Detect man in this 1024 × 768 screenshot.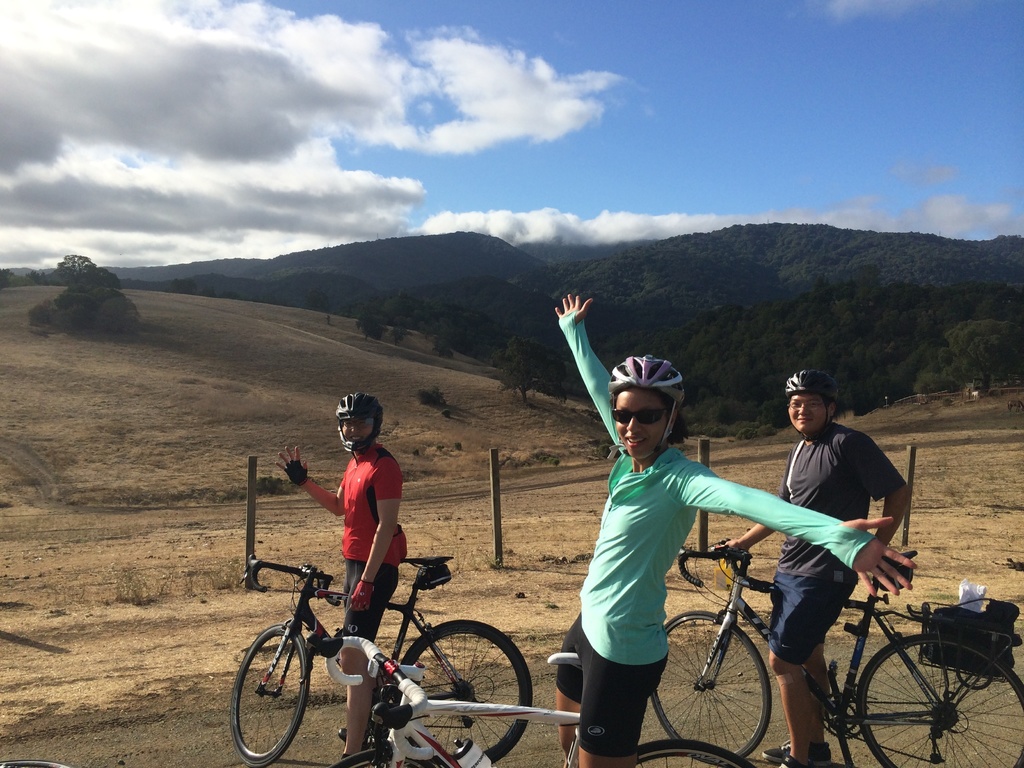
Detection: detection(712, 371, 921, 767).
